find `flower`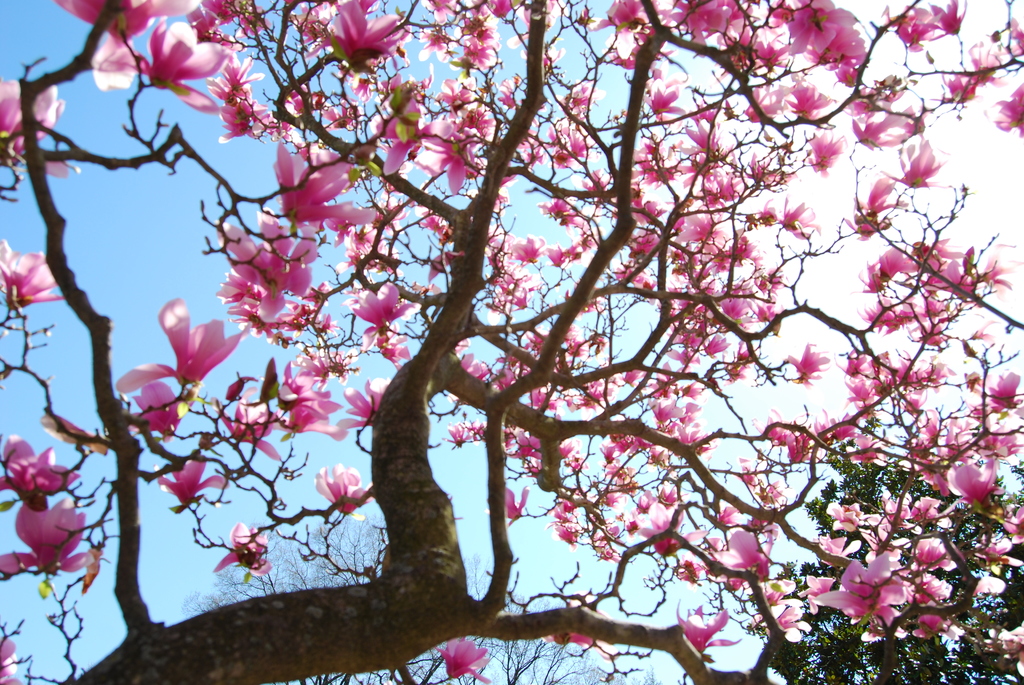
[x1=135, y1=295, x2=214, y2=400]
